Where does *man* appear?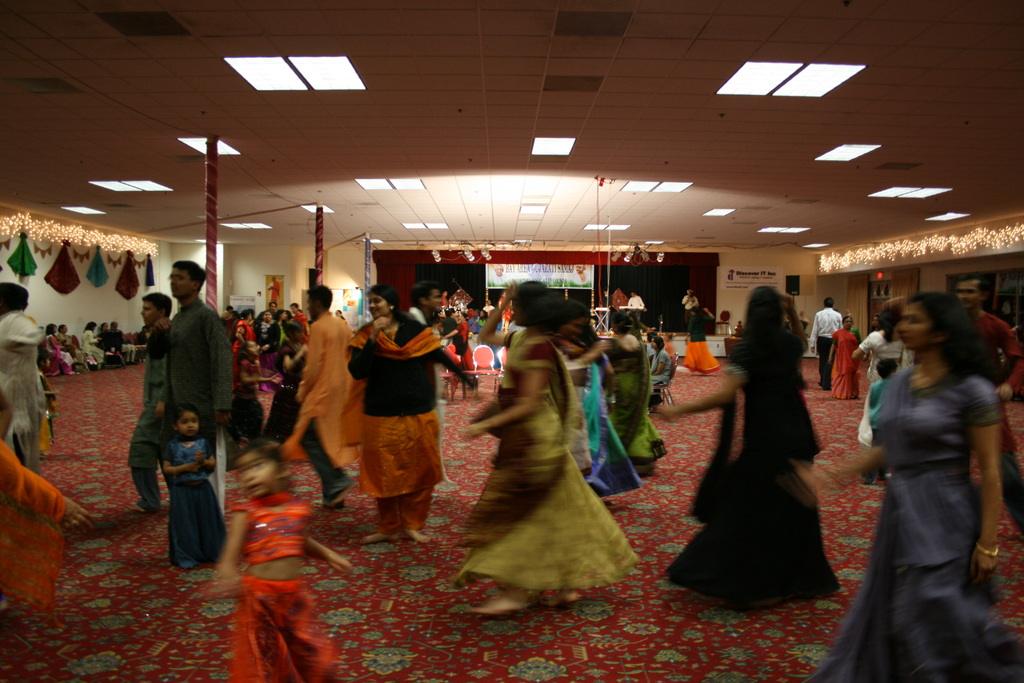
Appears at (408, 278, 448, 470).
